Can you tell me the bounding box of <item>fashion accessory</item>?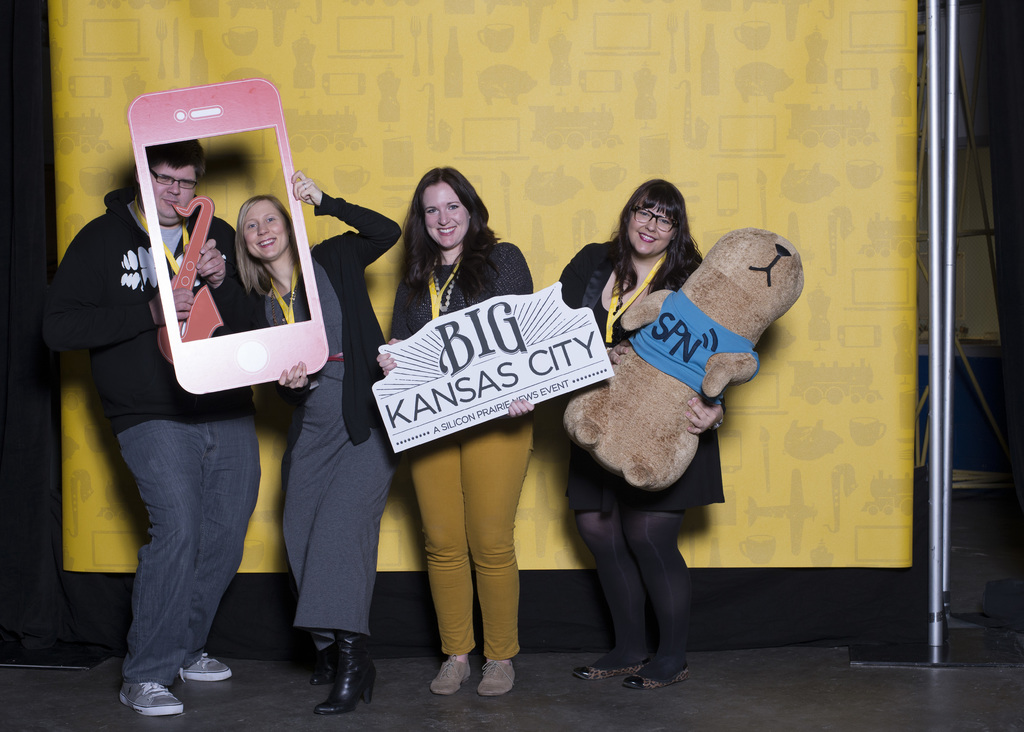
detection(310, 655, 337, 679).
